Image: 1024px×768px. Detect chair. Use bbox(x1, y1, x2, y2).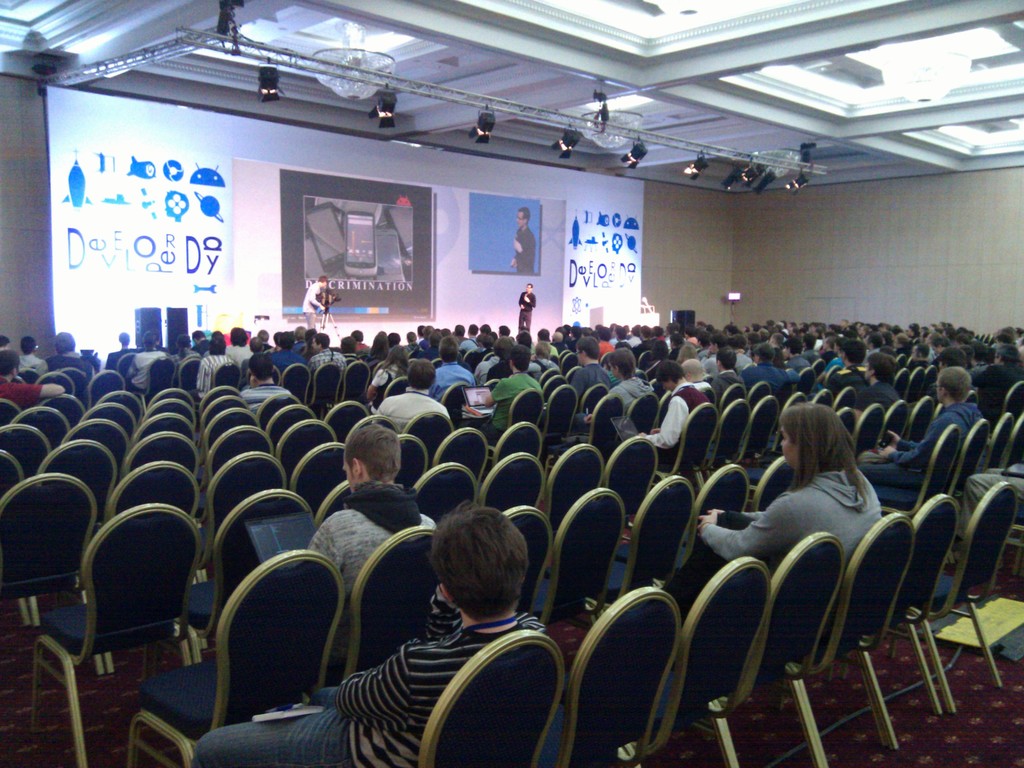
bbox(819, 390, 830, 404).
